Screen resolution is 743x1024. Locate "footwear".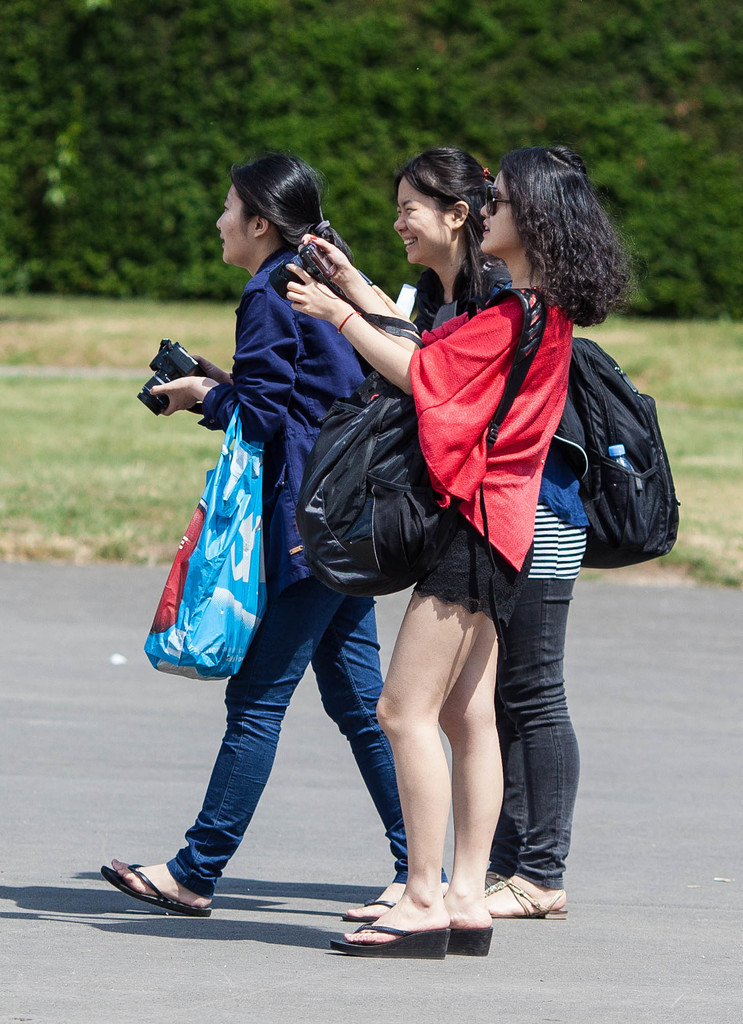
<bbox>102, 862, 216, 916</bbox>.
